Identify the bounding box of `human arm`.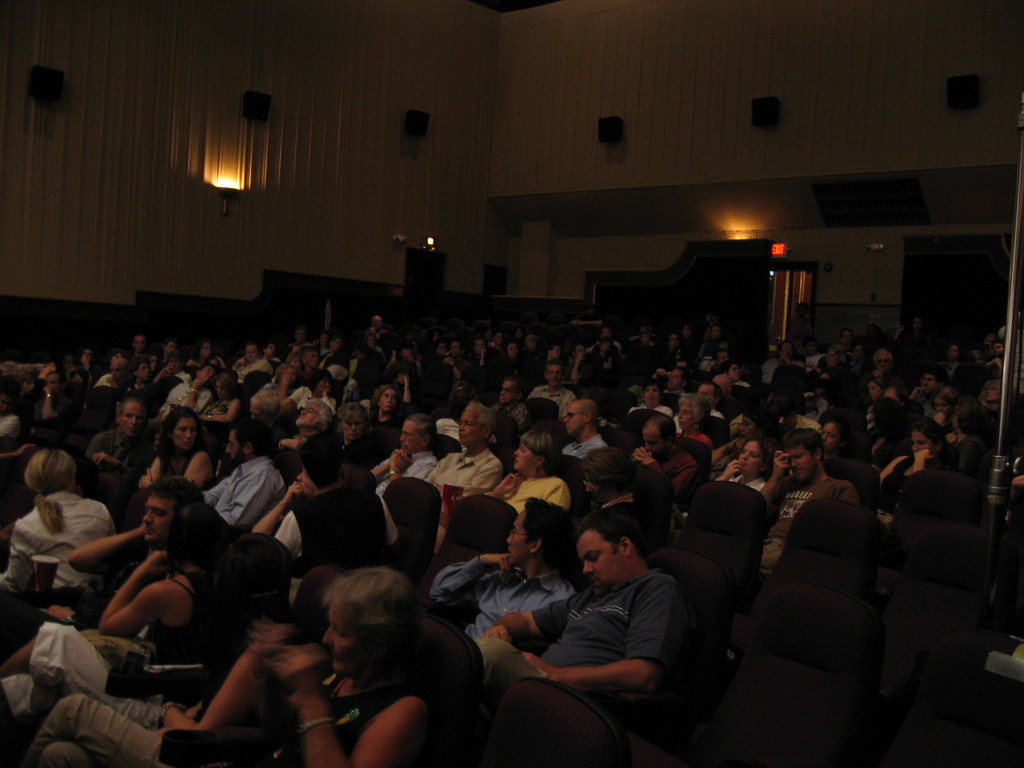
[left=0, top=516, right=44, bottom=593].
